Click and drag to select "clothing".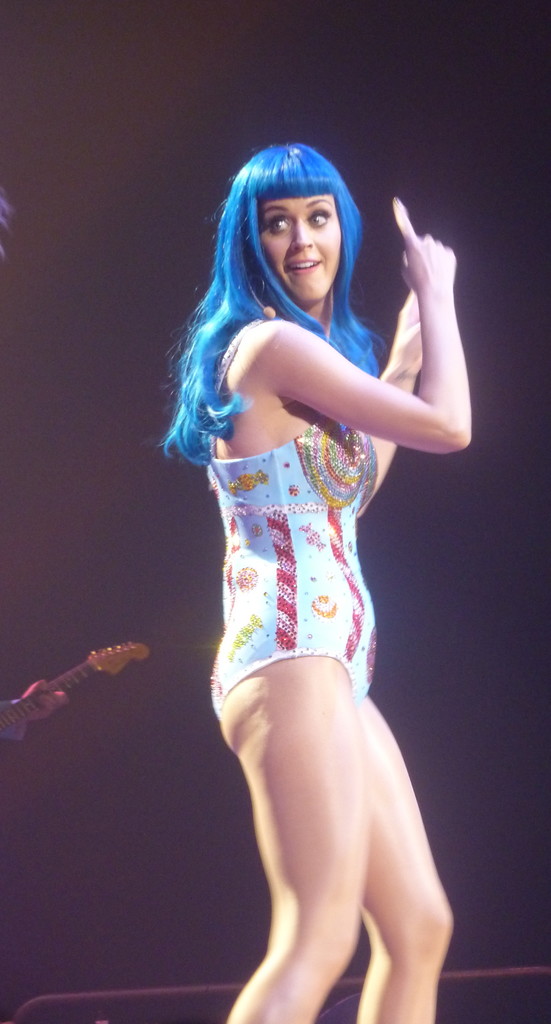
Selection: l=213, t=405, r=384, b=718.
